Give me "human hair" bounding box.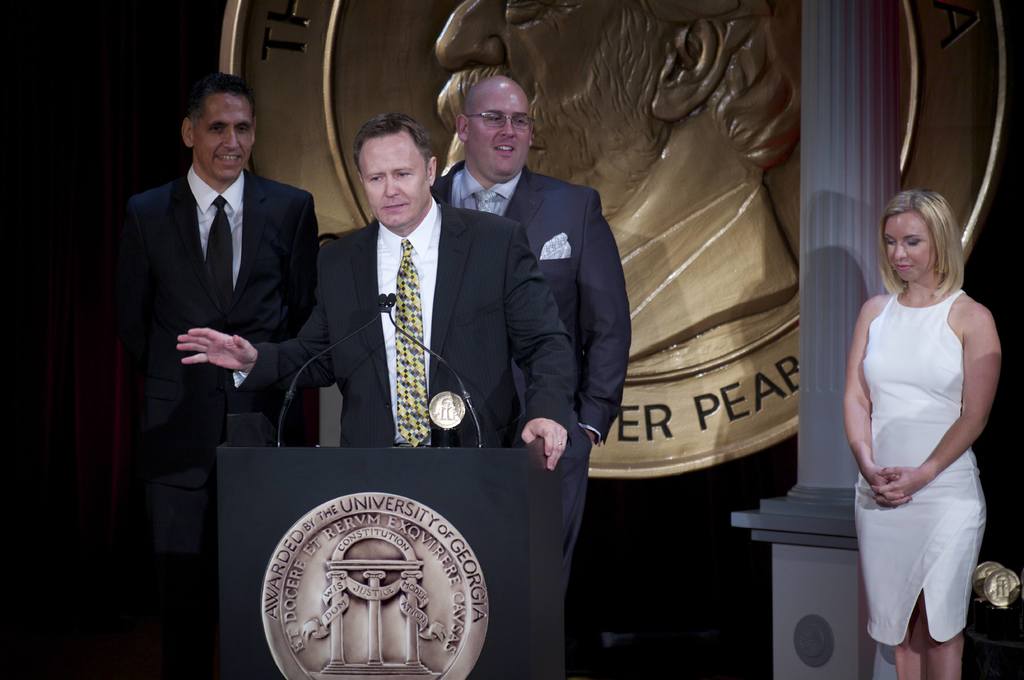
region(353, 113, 435, 185).
